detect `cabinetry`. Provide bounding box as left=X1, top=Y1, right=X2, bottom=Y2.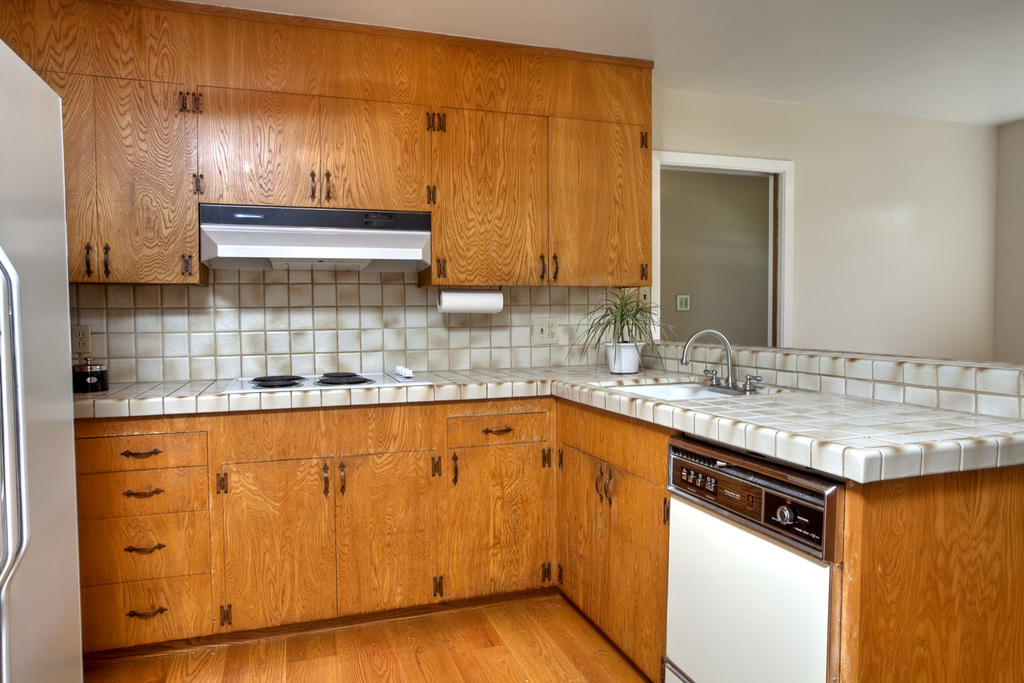
left=547, top=393, right=672, bottom=682.
